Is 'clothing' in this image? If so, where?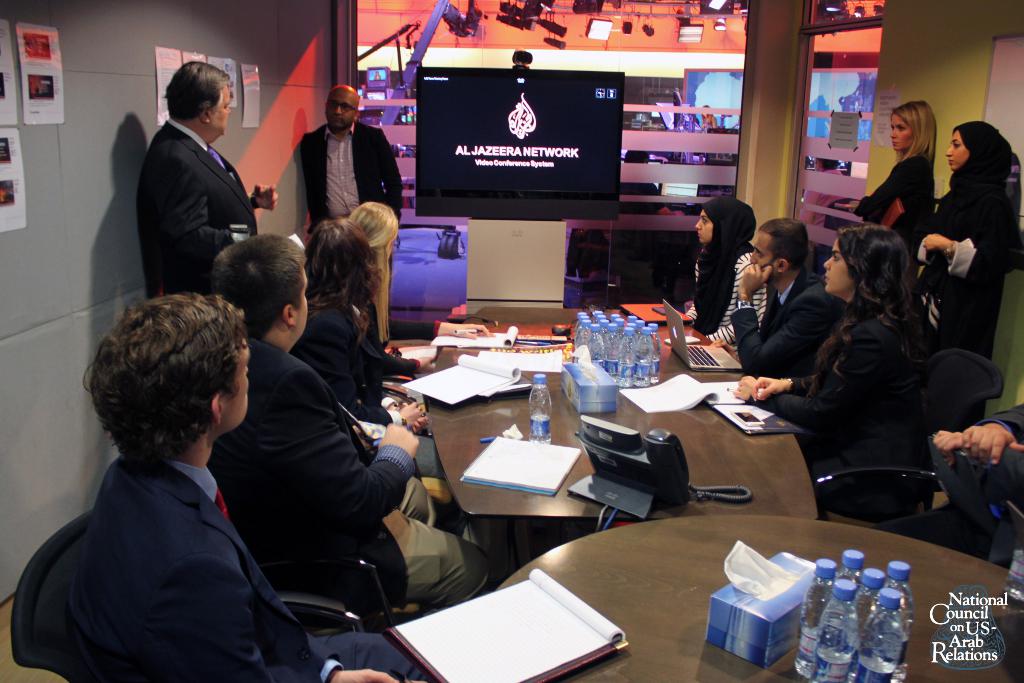
Yes, at l=919, t=120, r=1018, b=422.
